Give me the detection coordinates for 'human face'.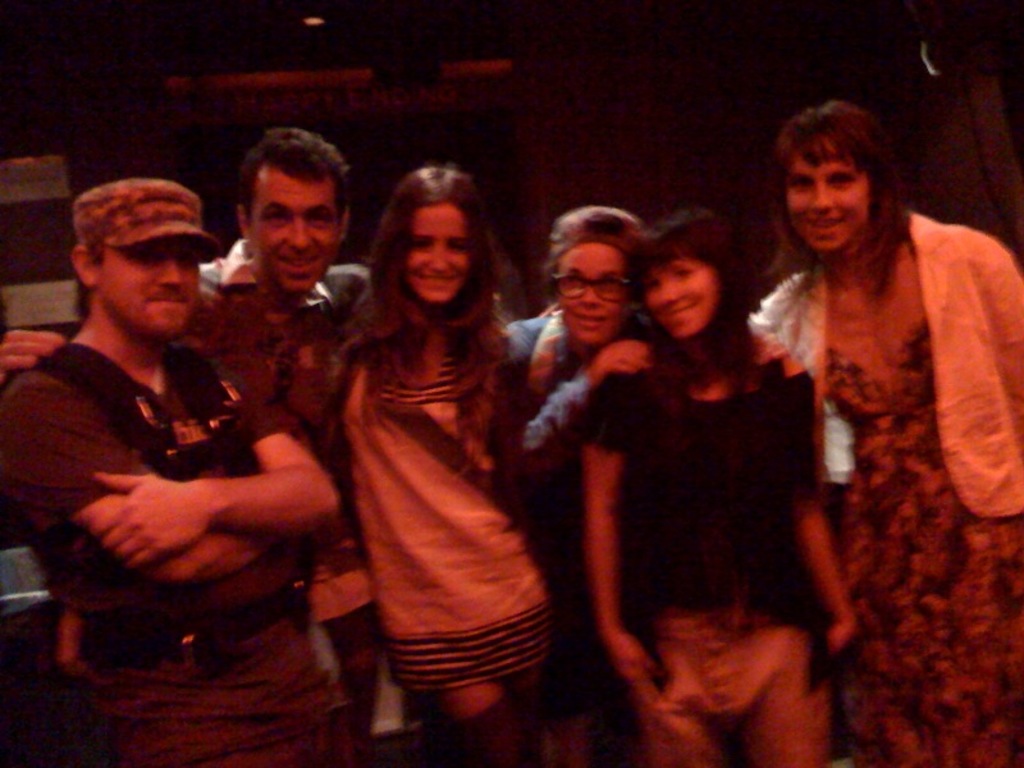
<region>553, 247, 628, 346</region>.
